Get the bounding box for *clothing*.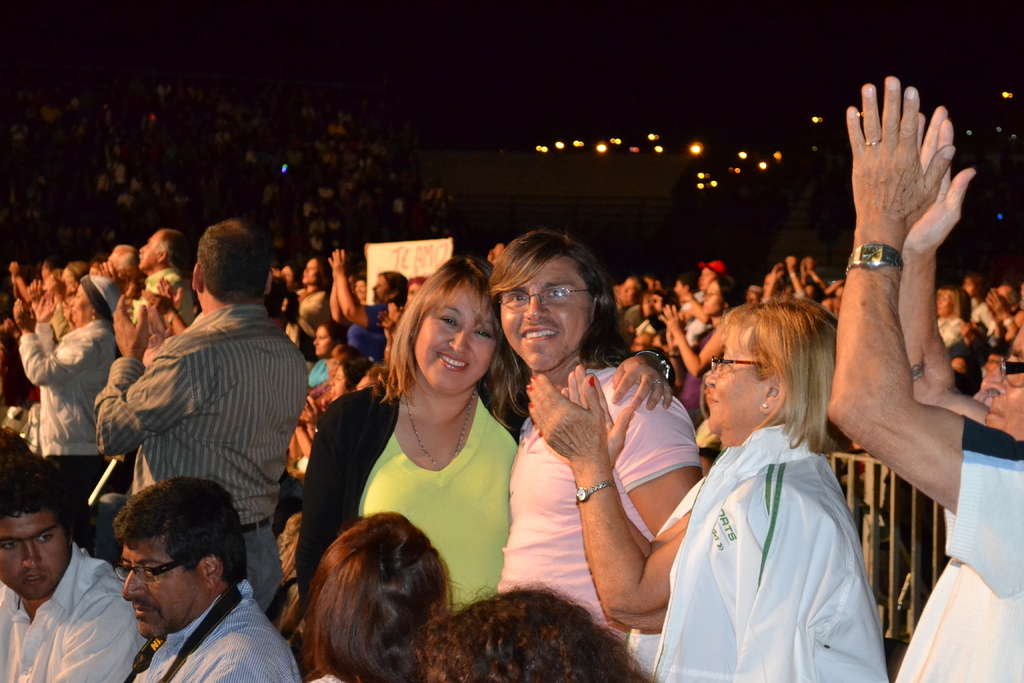
[x1=0, y1=542, x2=148, y2=682].
